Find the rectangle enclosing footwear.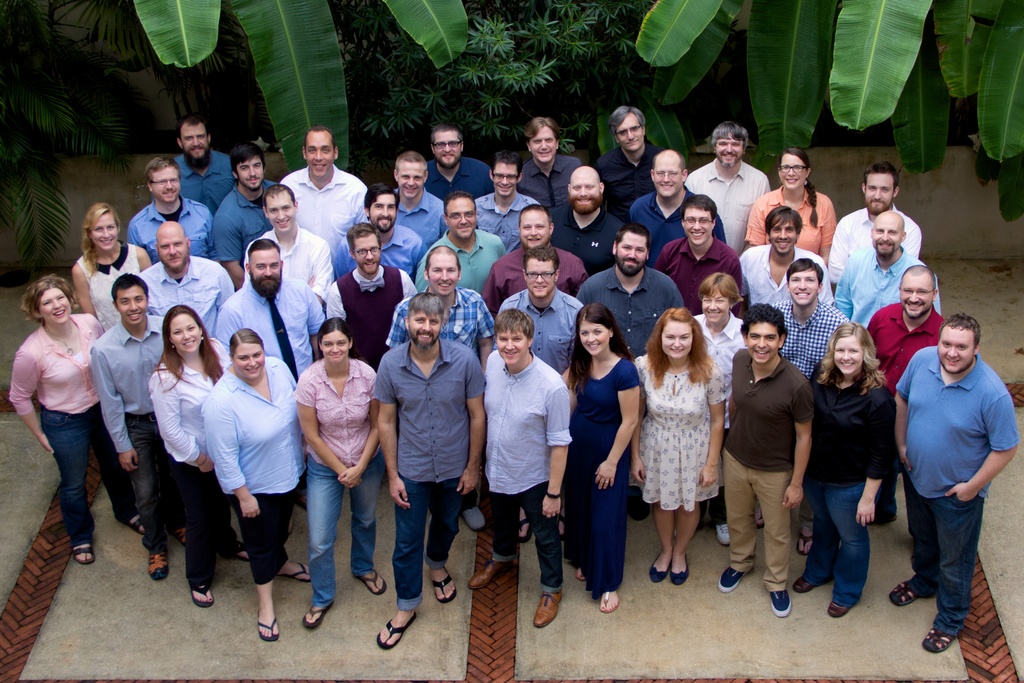
pyautogui.locateOnScreen(230, 542, 250, 562).
